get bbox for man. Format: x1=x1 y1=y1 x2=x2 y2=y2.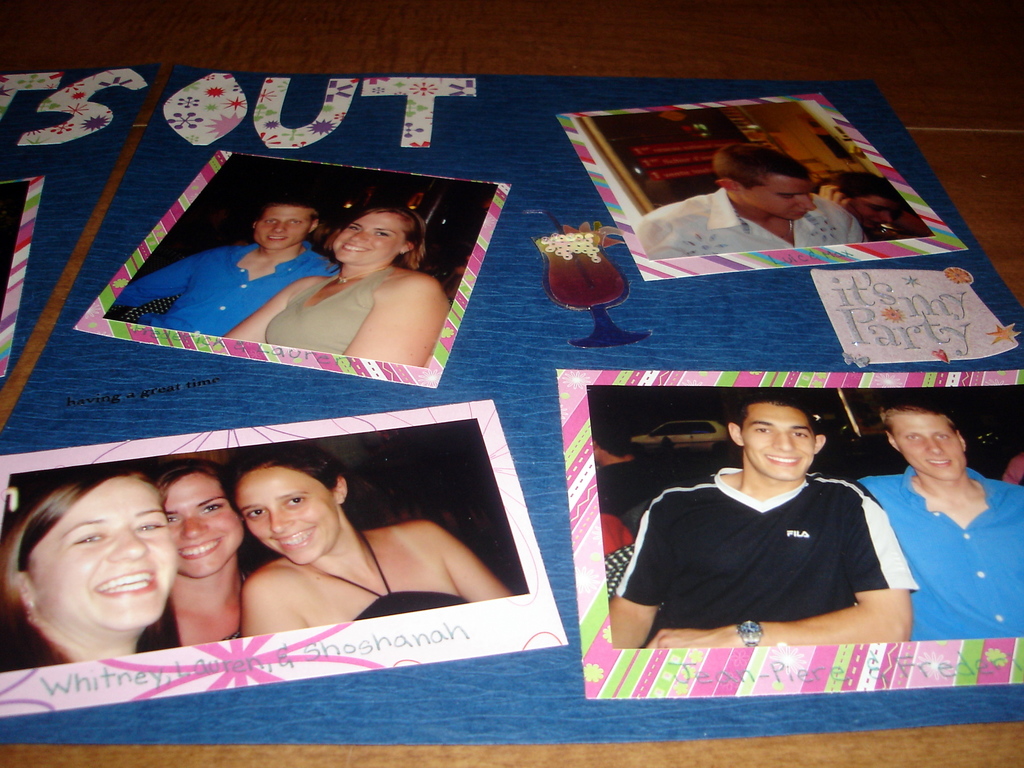
x1=854 y1=402 x2=1023 y2=641.
